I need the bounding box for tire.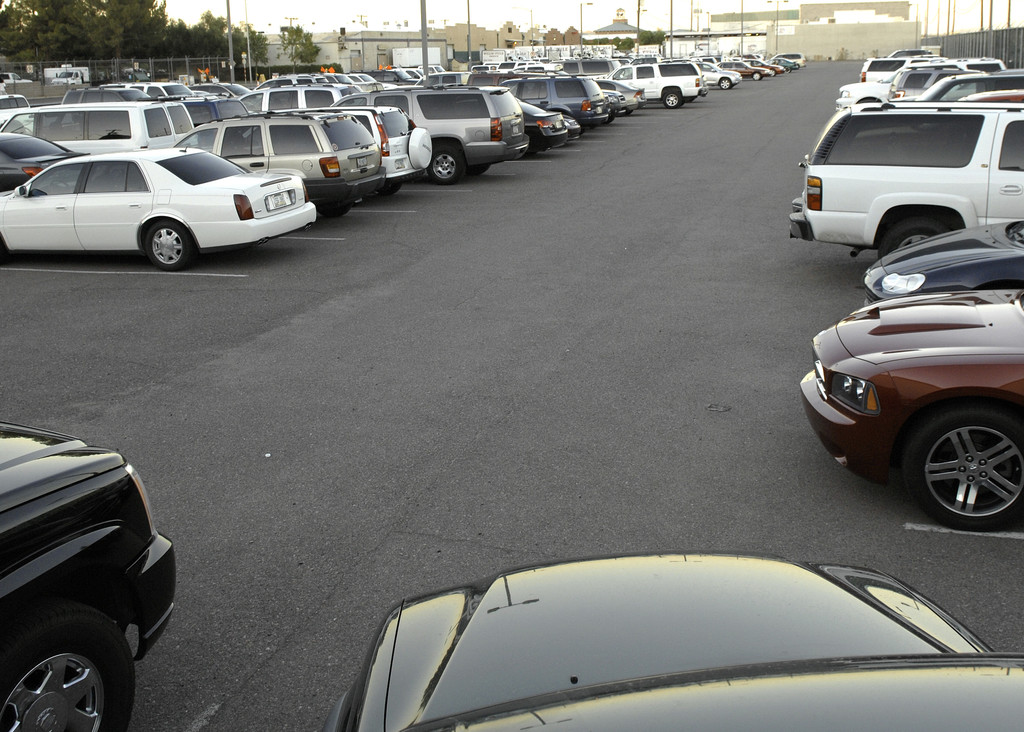
Here it is: x1=661 y1=92 x2=681 y2=107.
